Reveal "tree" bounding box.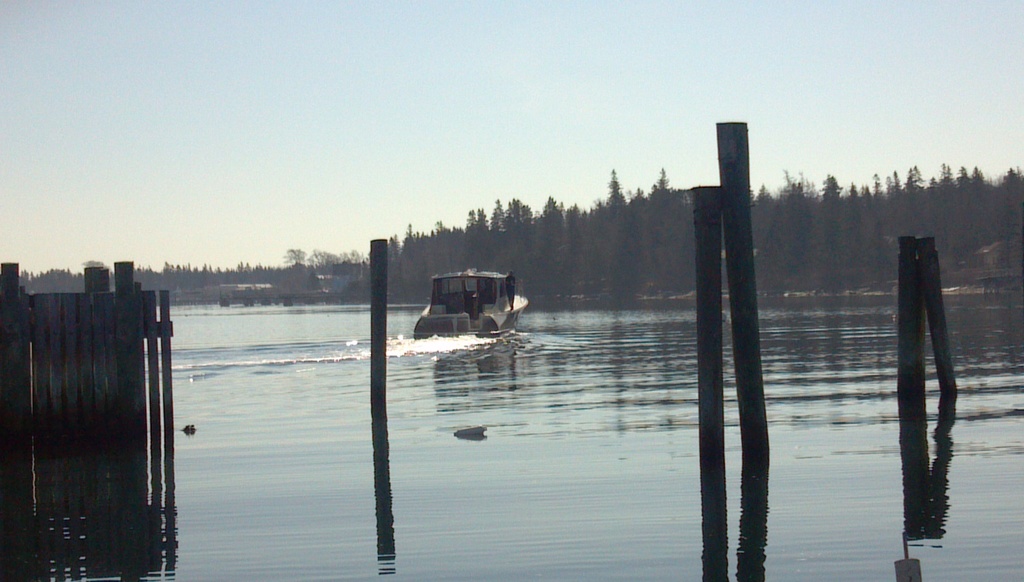
Revealed: 605/166/627/223.
